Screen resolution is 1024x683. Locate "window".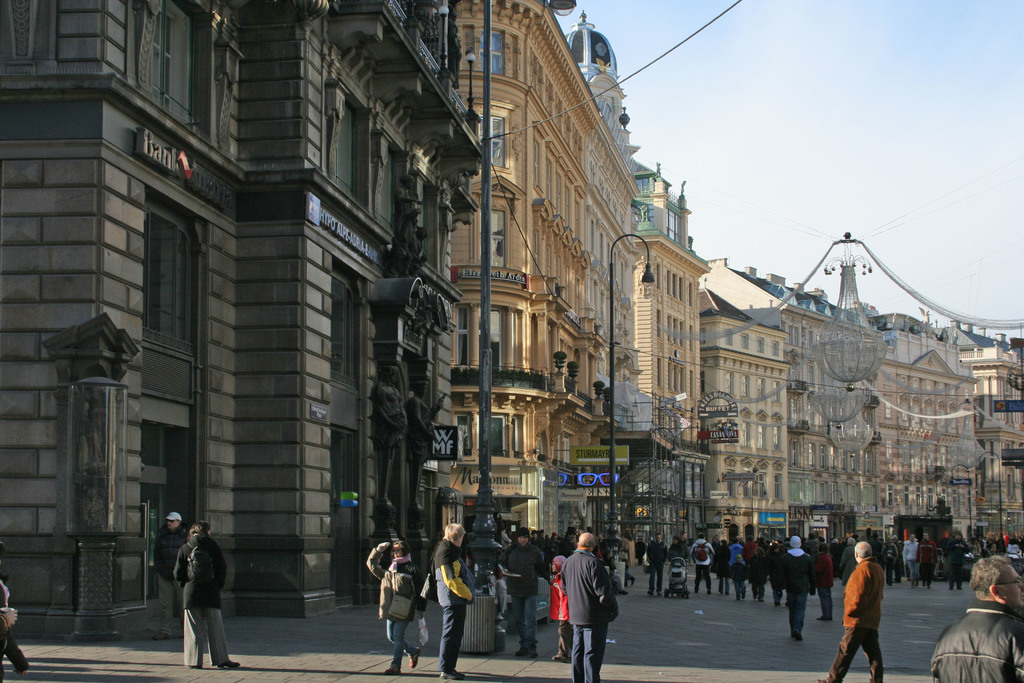
<box>886,441,891,465</box>.
